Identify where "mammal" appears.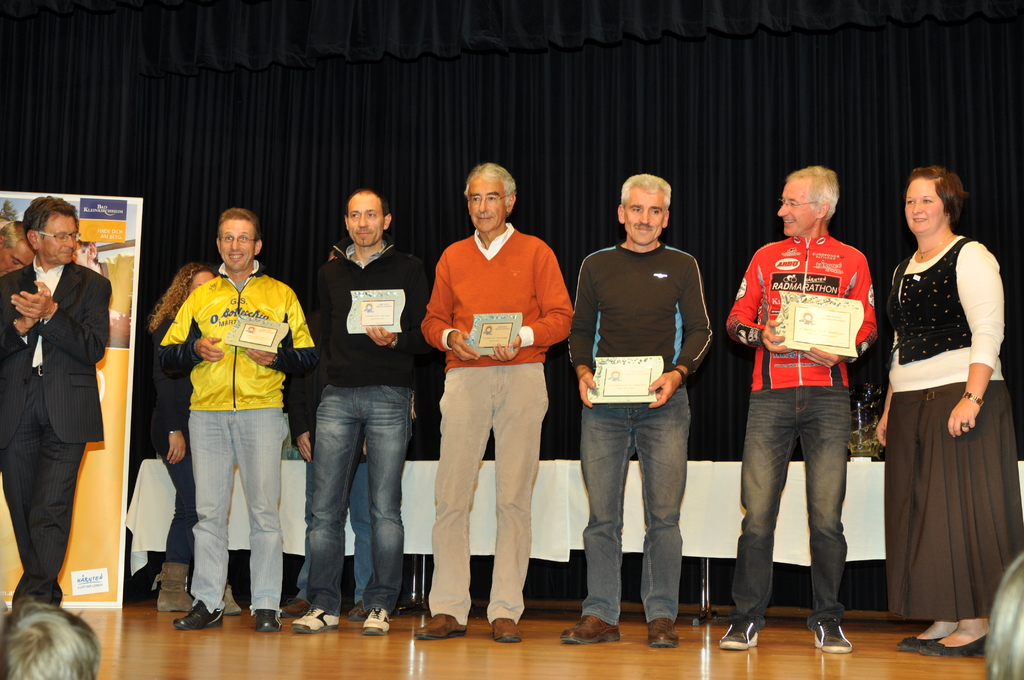
Appears at Rect(282, 437, 368, 622).
